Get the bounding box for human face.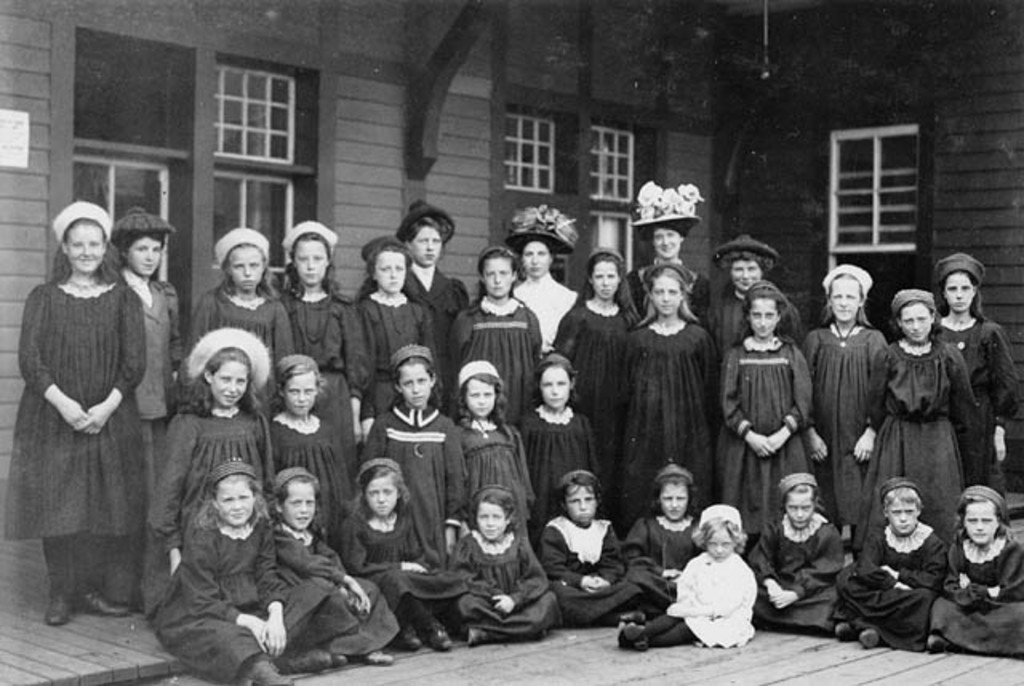
891 499 922 531.
